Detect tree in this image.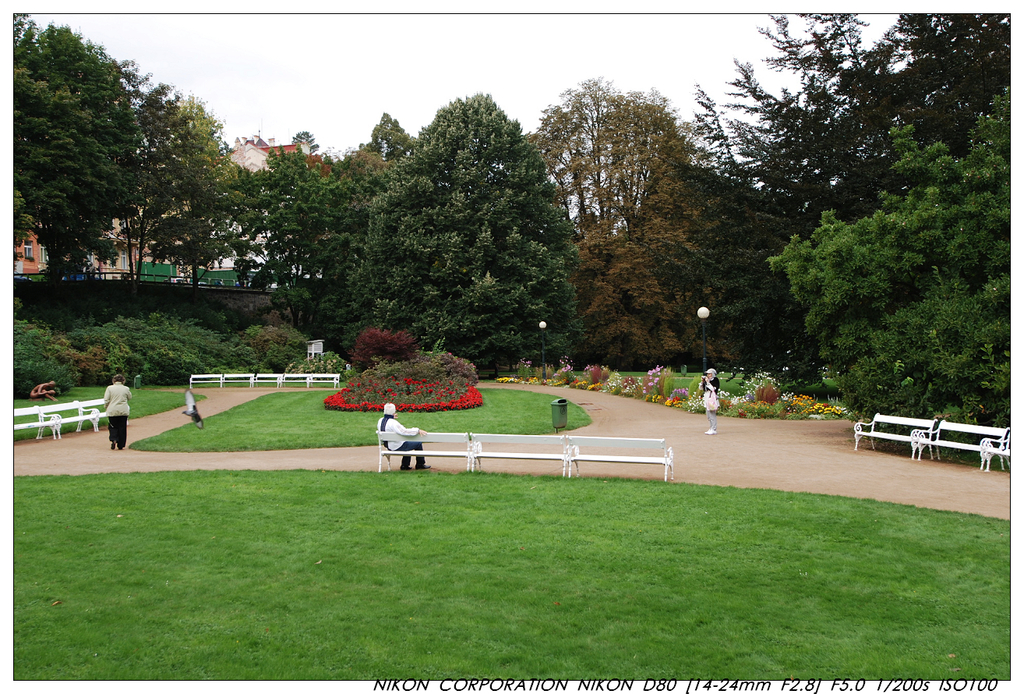
Detection: (652, 6, 1009, 398).
